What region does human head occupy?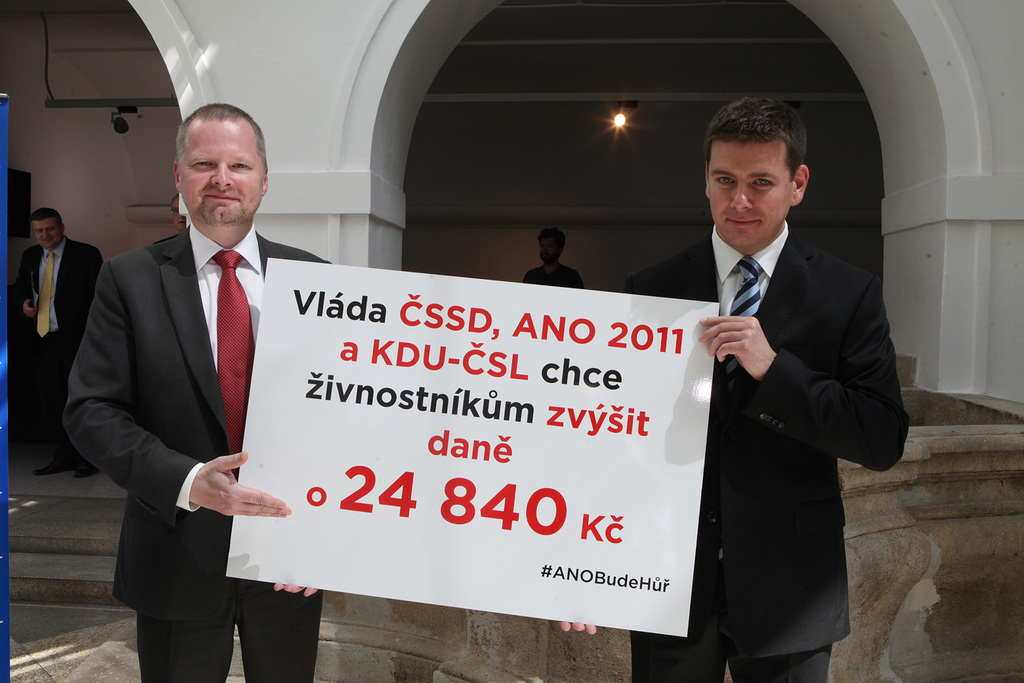
25, 207, 66, 249.
